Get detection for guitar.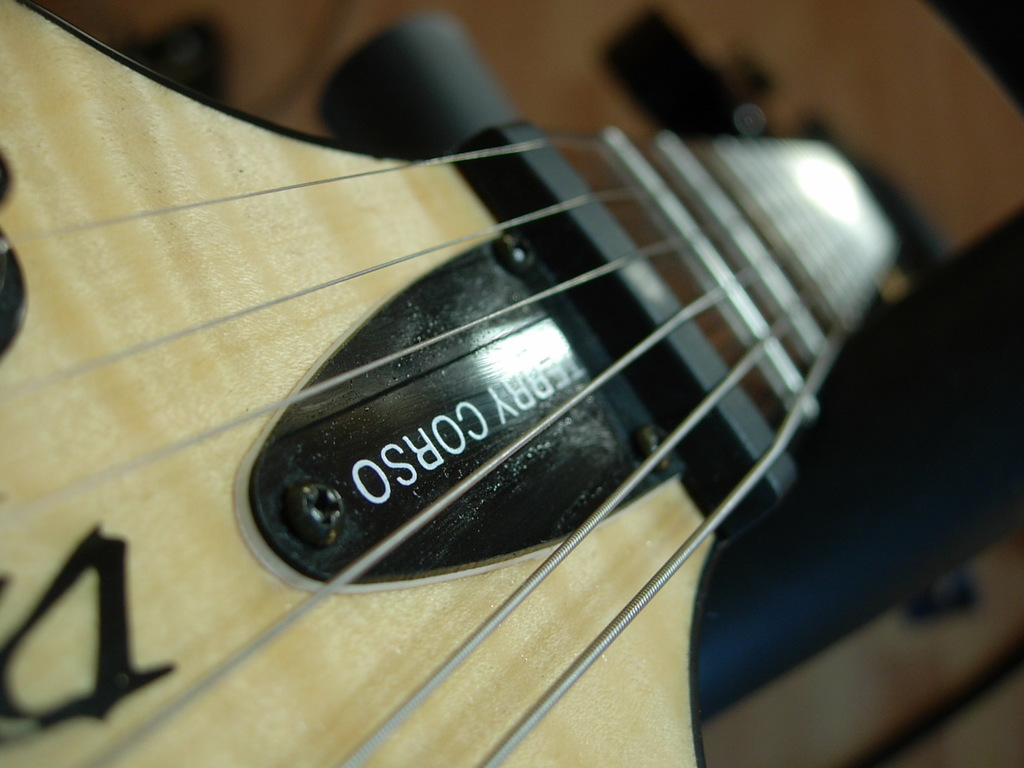
Detection: l=0, t=4, r=1023, b=767.
